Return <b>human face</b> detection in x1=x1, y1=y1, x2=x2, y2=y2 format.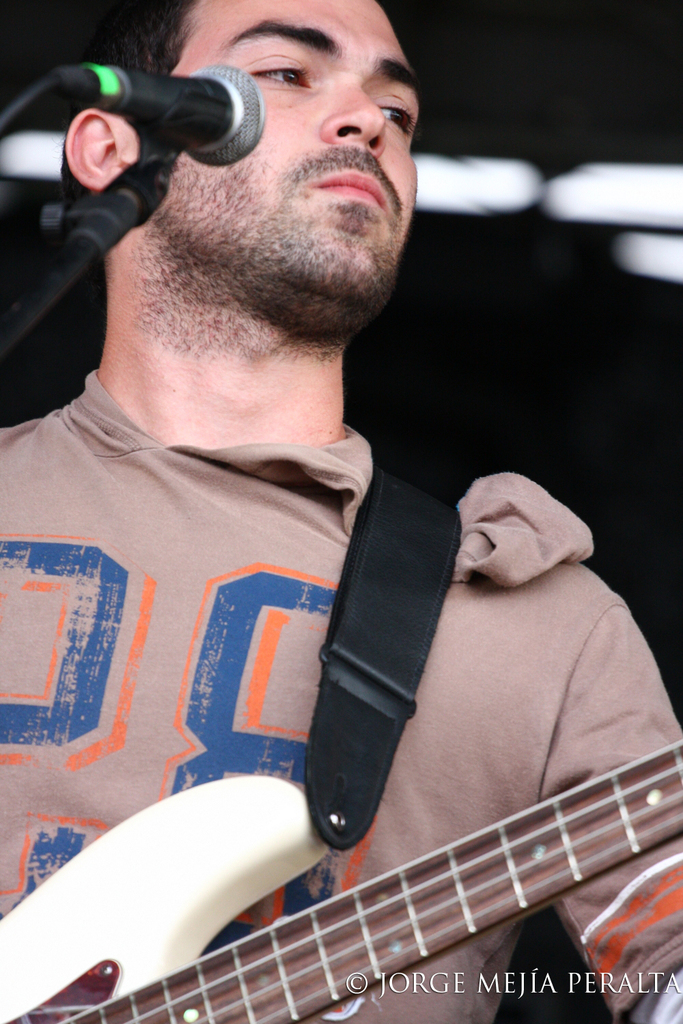
x1=145, y1=0, x2=422, y2=287.
